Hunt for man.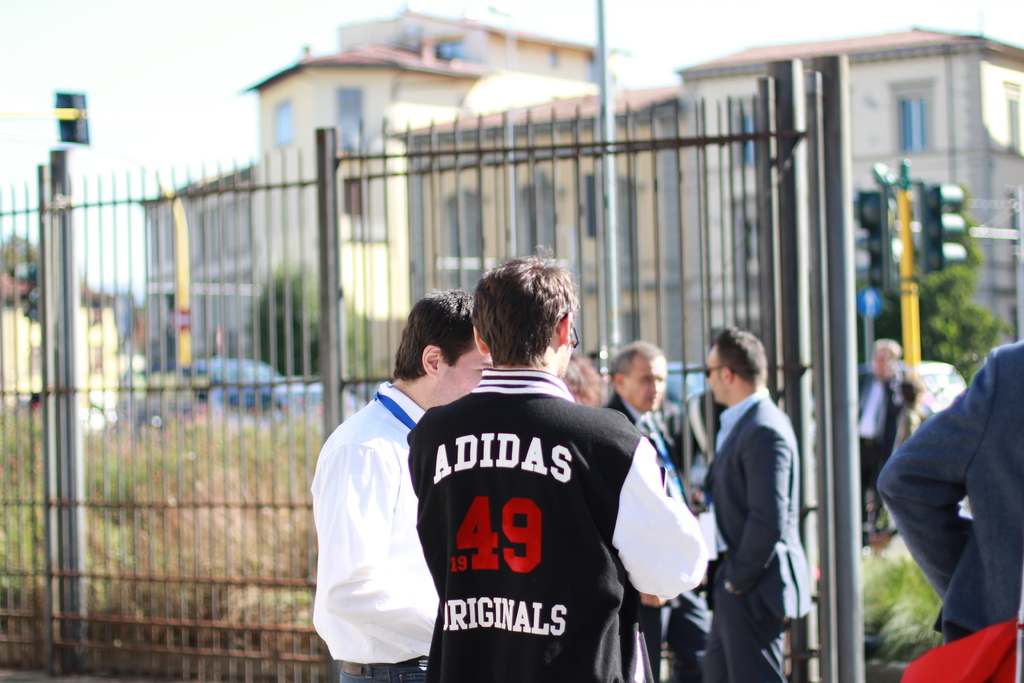
Hunted down at box=[597, 337, 698, 671].
